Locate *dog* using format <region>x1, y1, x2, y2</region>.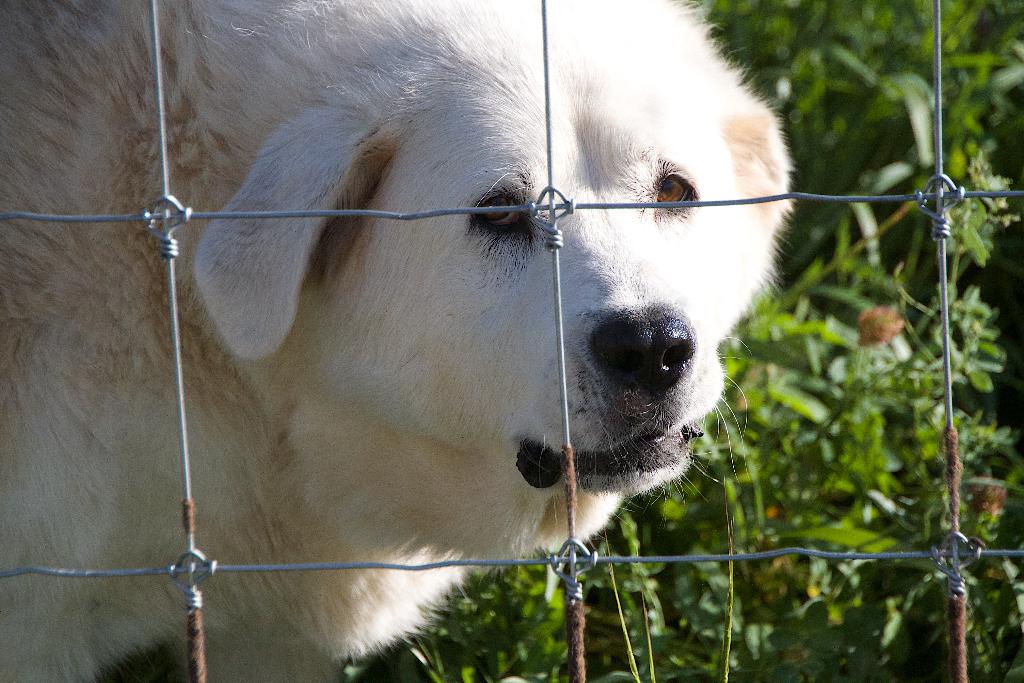
<region>0, 0, 799, 682</region>.
